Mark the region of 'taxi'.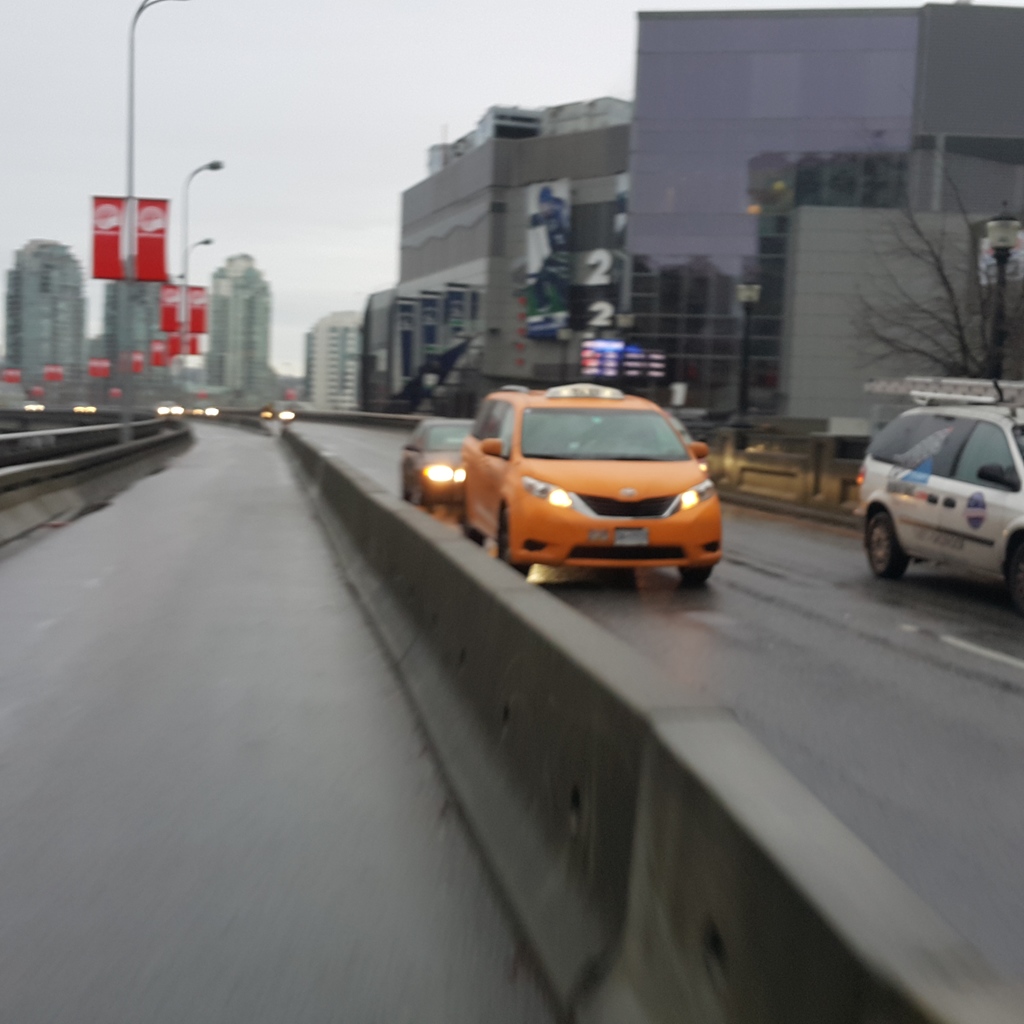
Region: Rect(425, 371, 747, 586).
